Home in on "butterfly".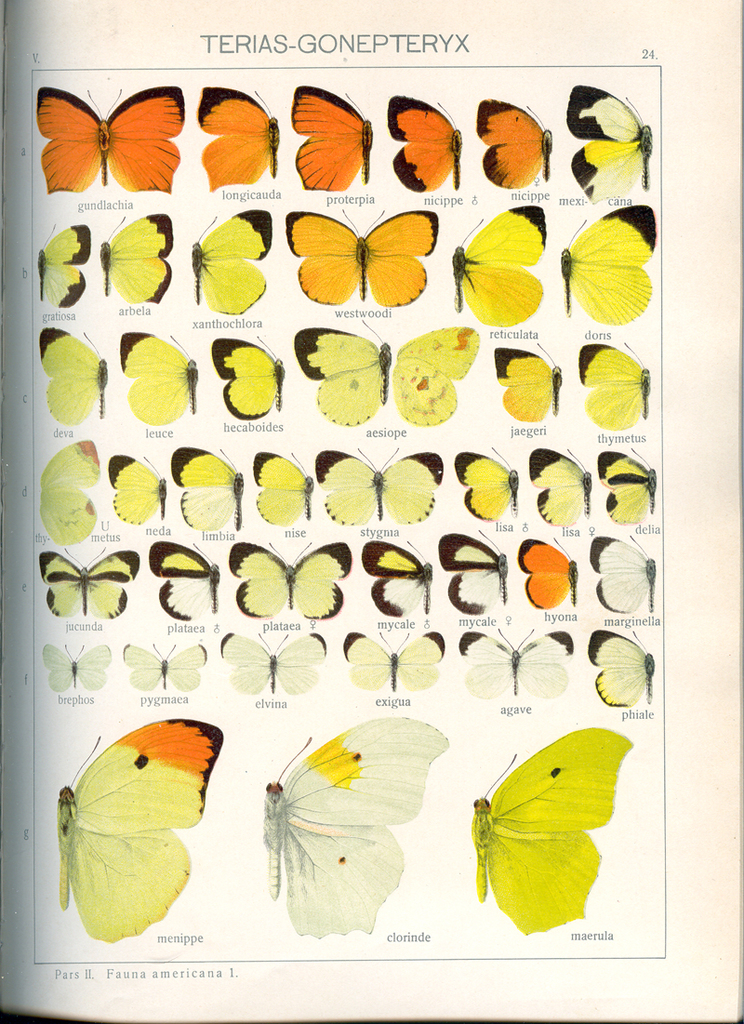
Homed in at BBox(560, 75, 655, 199).
